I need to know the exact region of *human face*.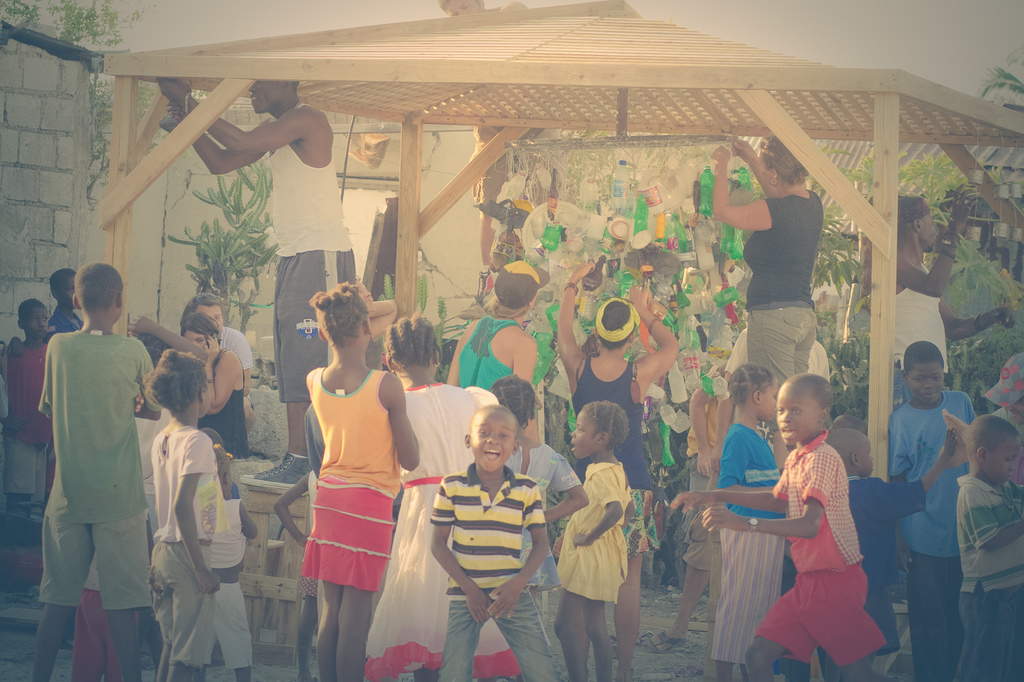
Region: x1=913 y1=359 x2=942 y2=399.
